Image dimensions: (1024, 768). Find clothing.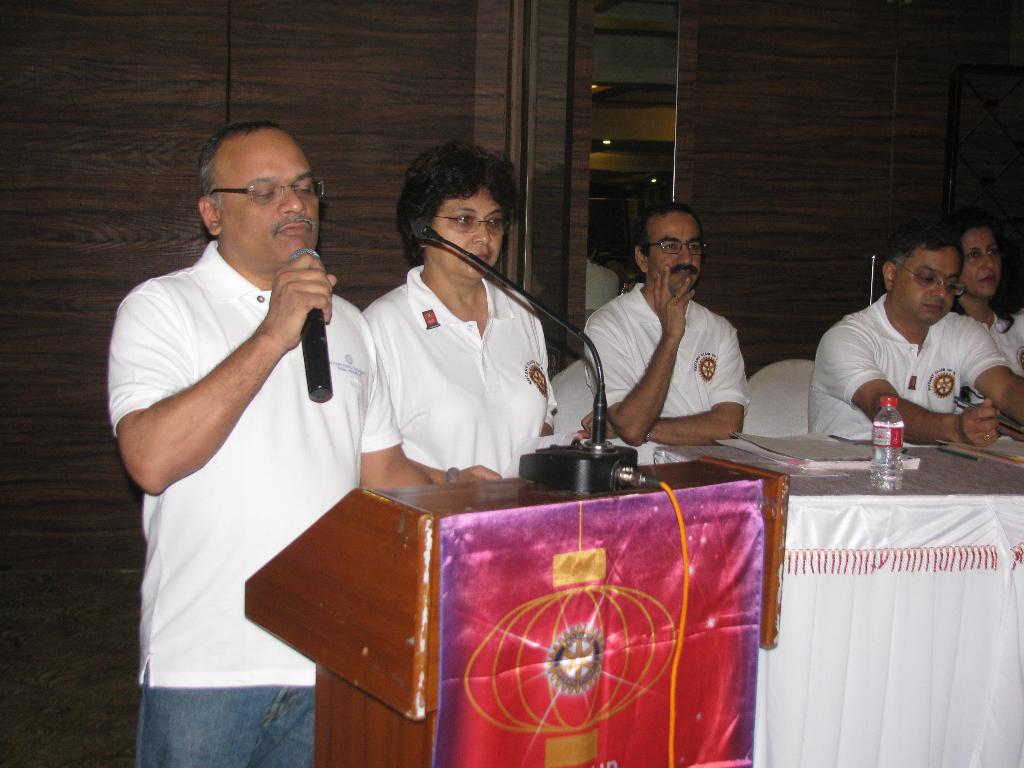
box=[108, 238, 400, 765].
